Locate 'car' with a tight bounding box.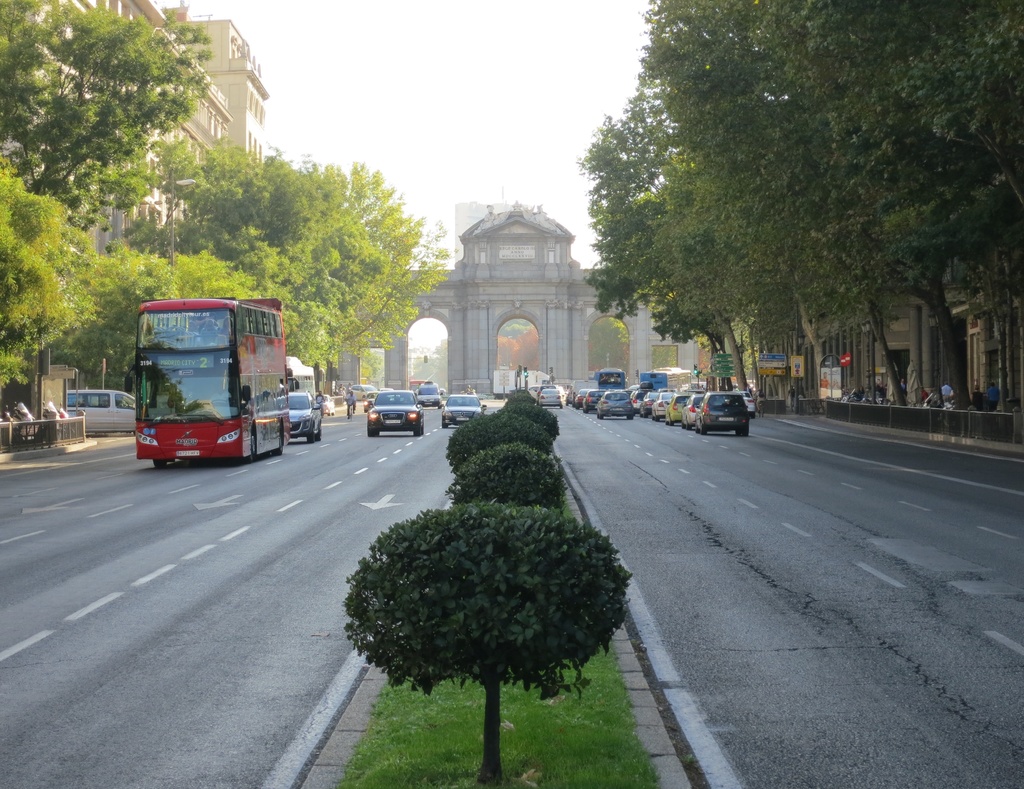
left=367, top=387, right=426, bottom=436.
